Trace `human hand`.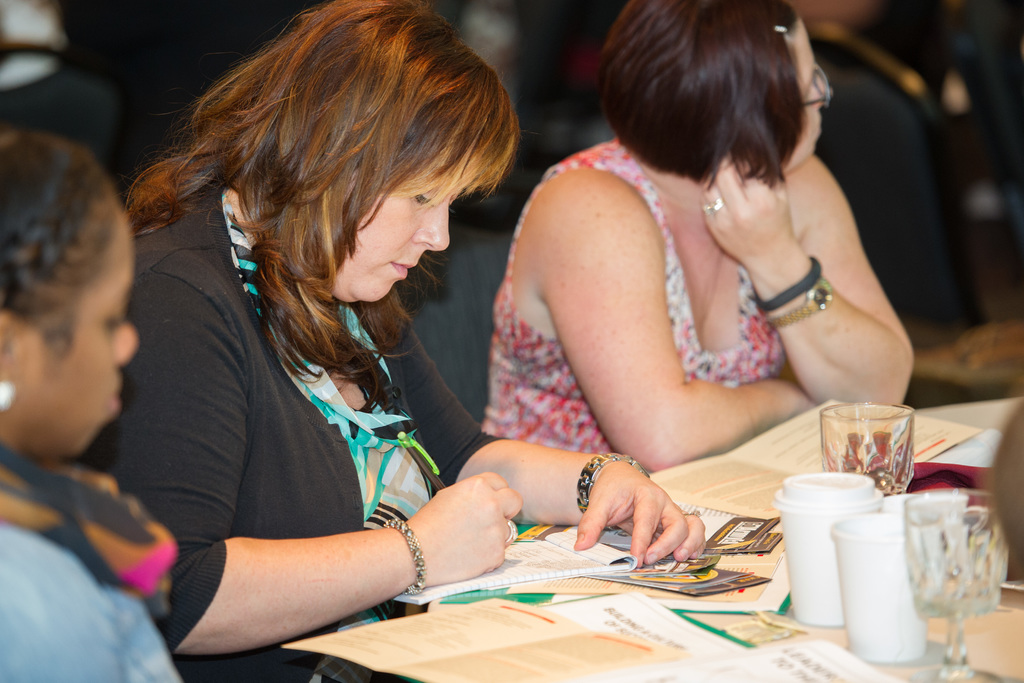
Traced to [x1=700, y1=146, x2=794, y2=267].
